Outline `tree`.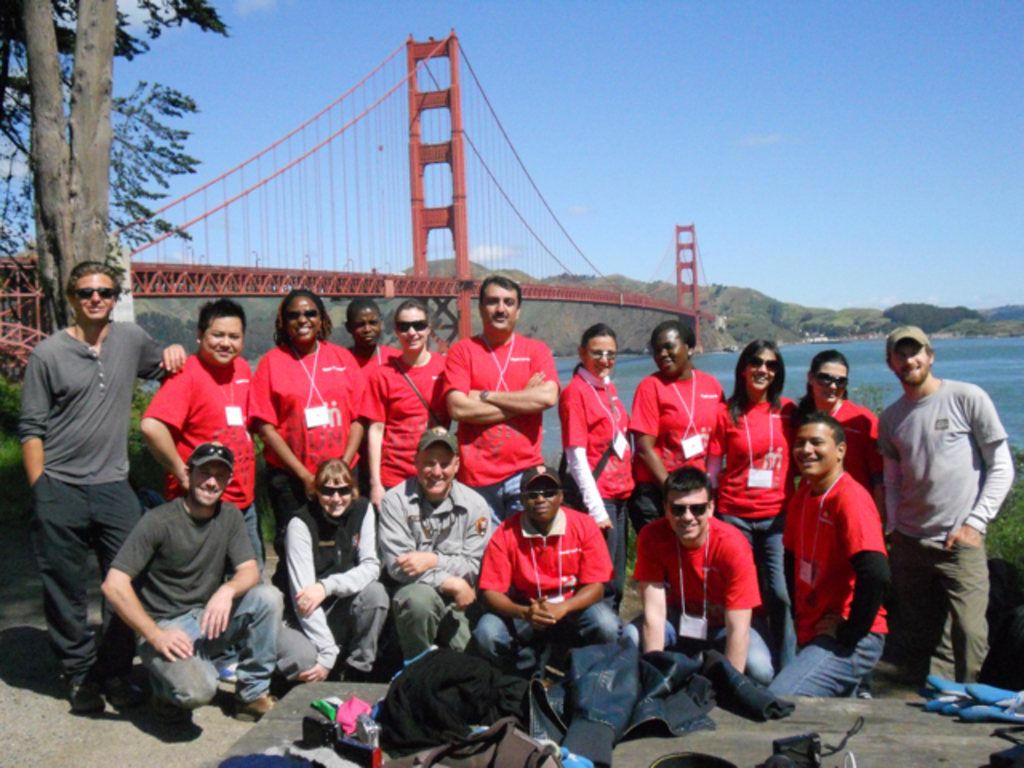
Outline: rect(0, 0, 234, 336).
